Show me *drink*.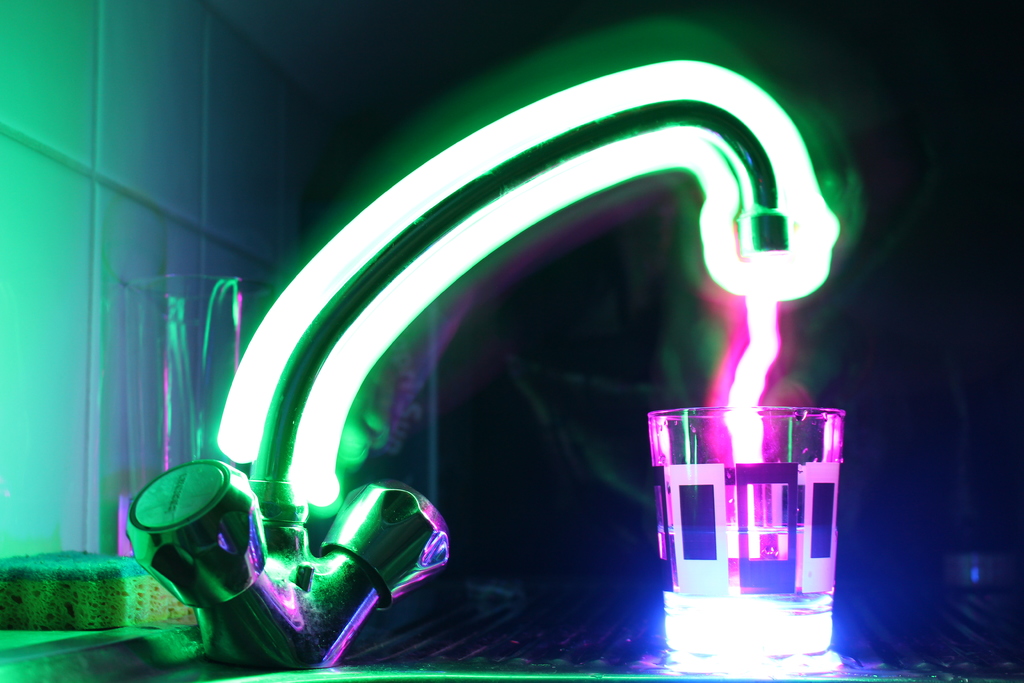
*drink* is here: l=659, t=526, r=837, b=661.
